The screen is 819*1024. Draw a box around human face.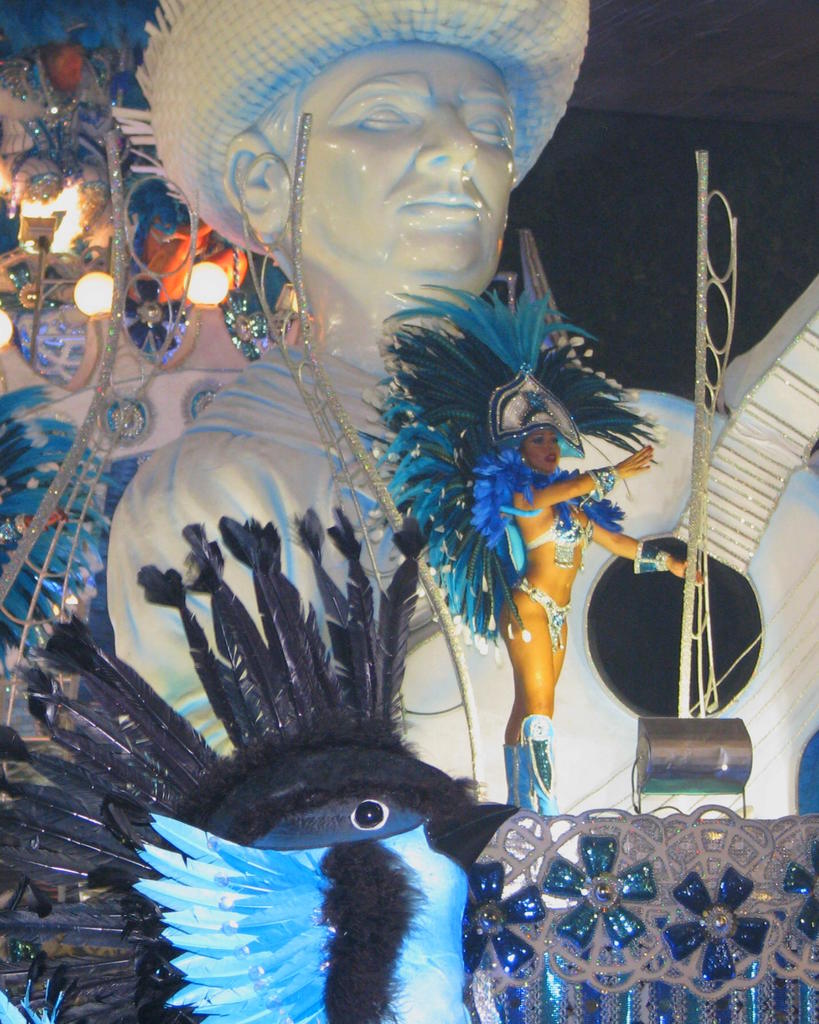
[519, 428, 559, 469].
